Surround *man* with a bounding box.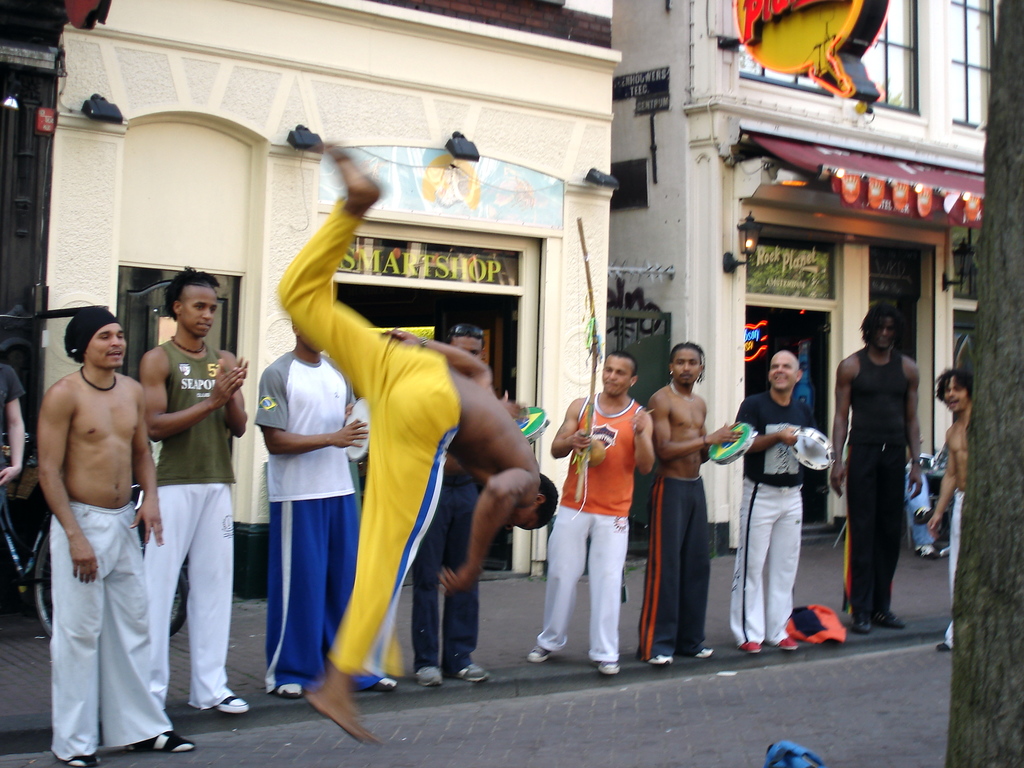
[415, 320, 532, 691].
